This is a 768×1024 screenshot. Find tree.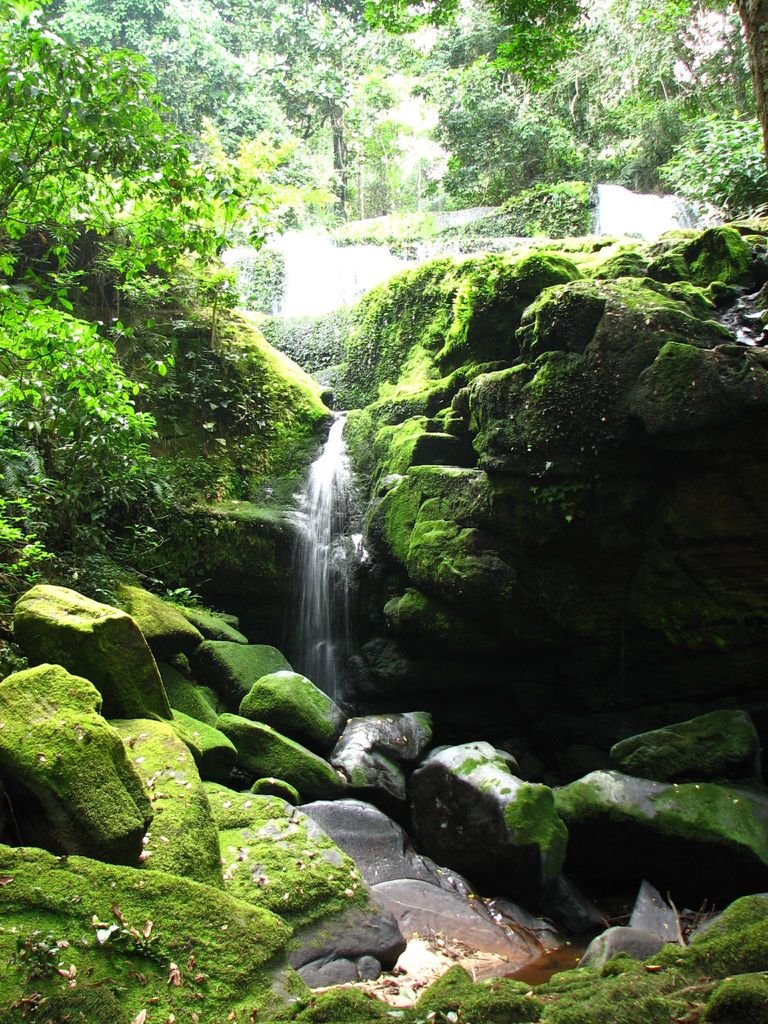
Bounding box: (0,11,252,602).
